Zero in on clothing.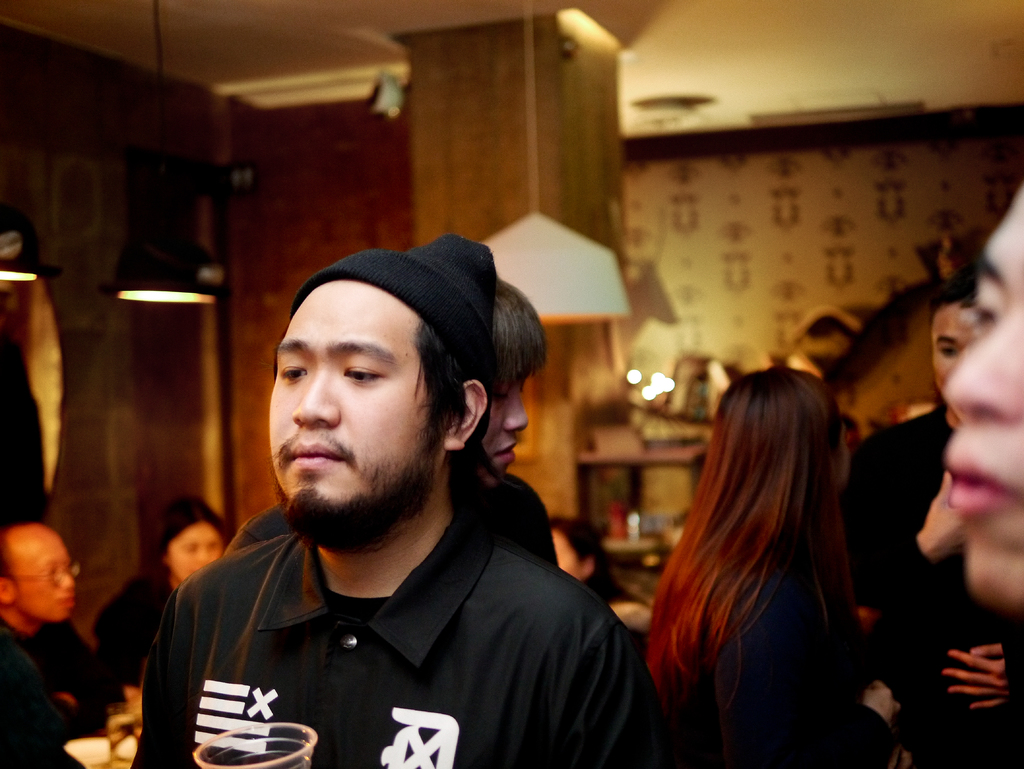
Zeroed in: region(843, 396, 1023, 768).
